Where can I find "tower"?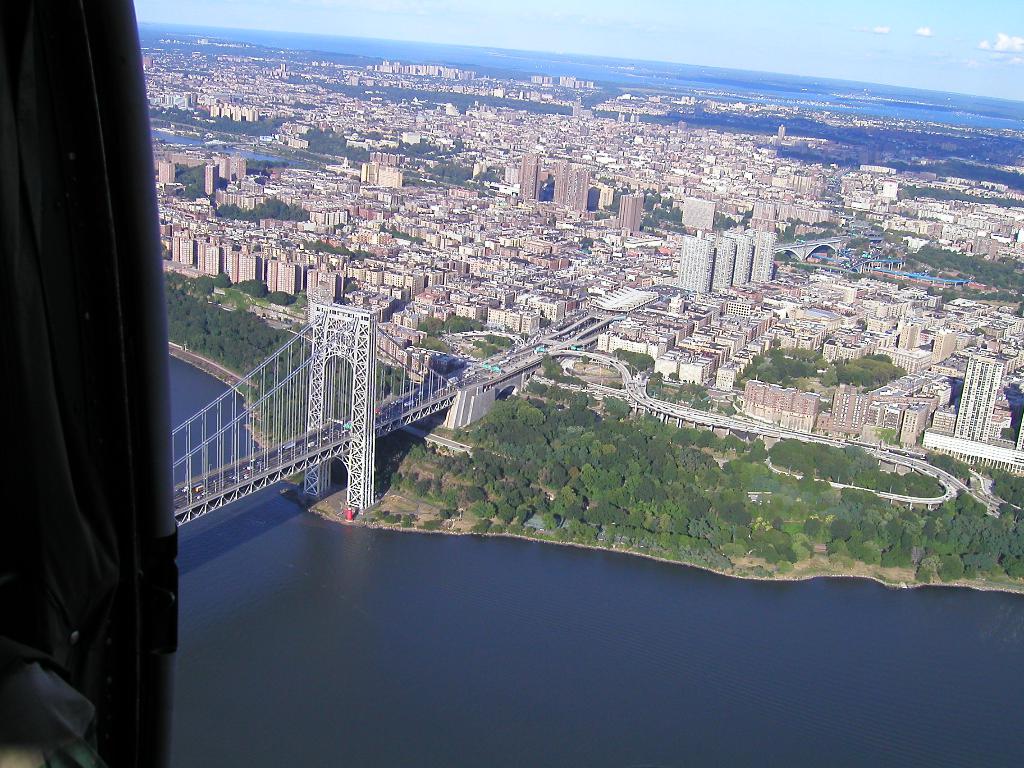
You can find it at crop(0, 0, 182, 767).
